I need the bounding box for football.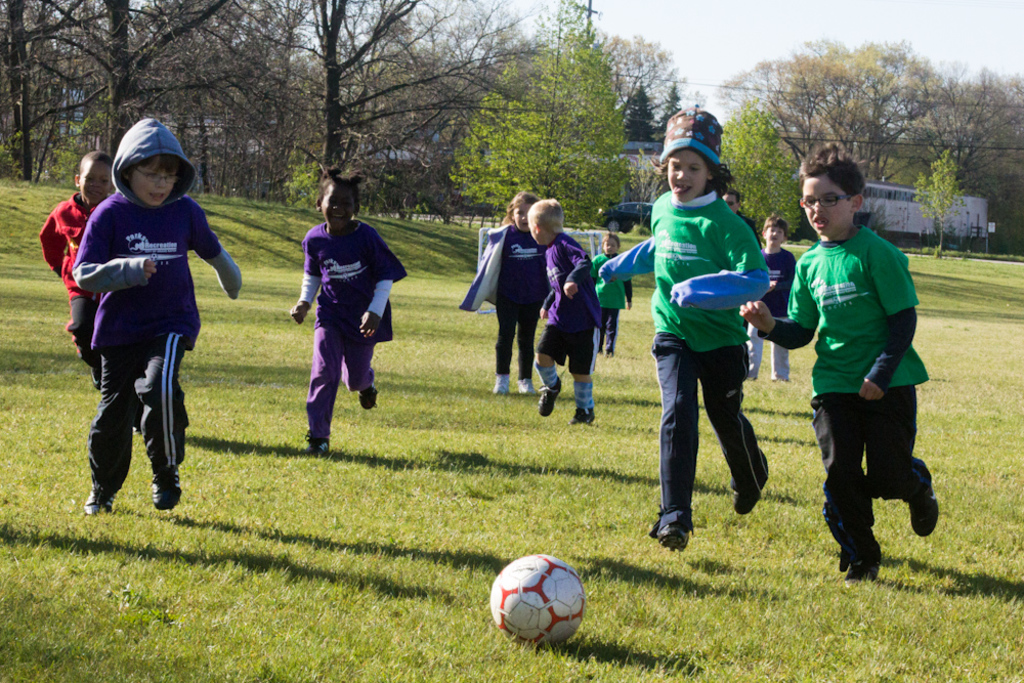
Here it is: {"x1": 494, "y1": 548, "x2": 587, "y2": 646}.
